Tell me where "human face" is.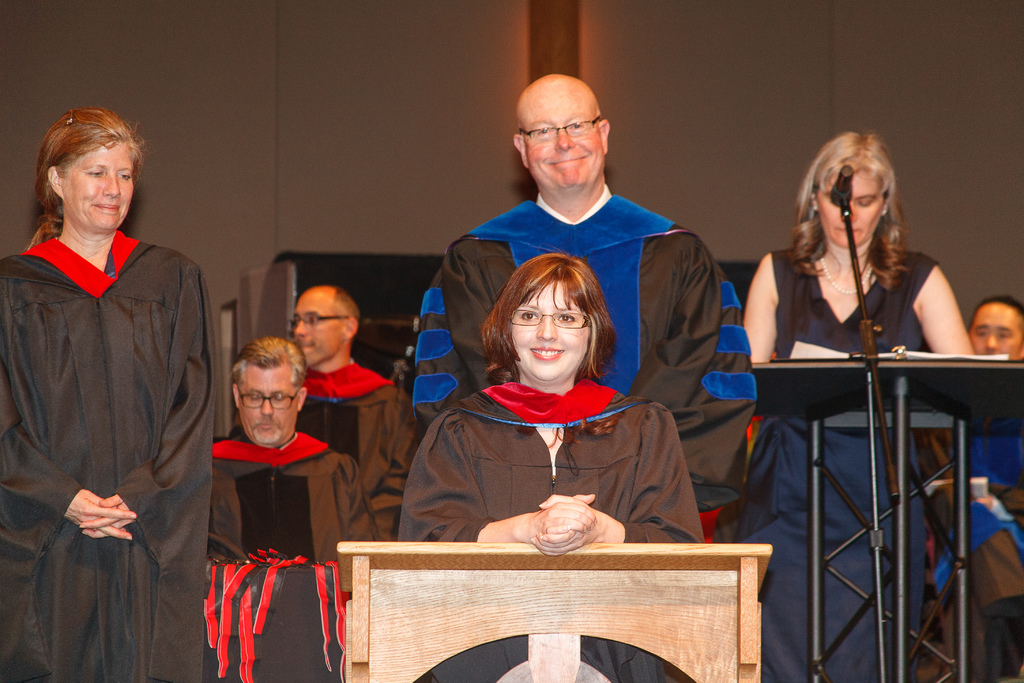
"human face" is at [x1=820, y1=161, x2=885, y2=244].
